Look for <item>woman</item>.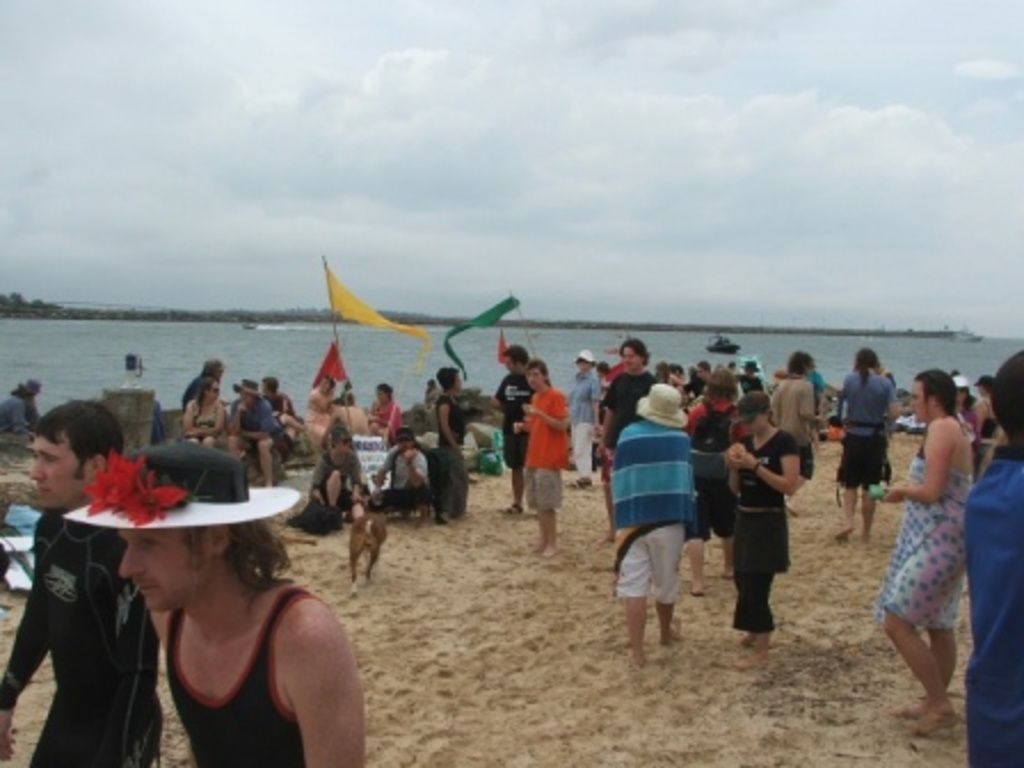
Found: [873, 350, 990, 720].
